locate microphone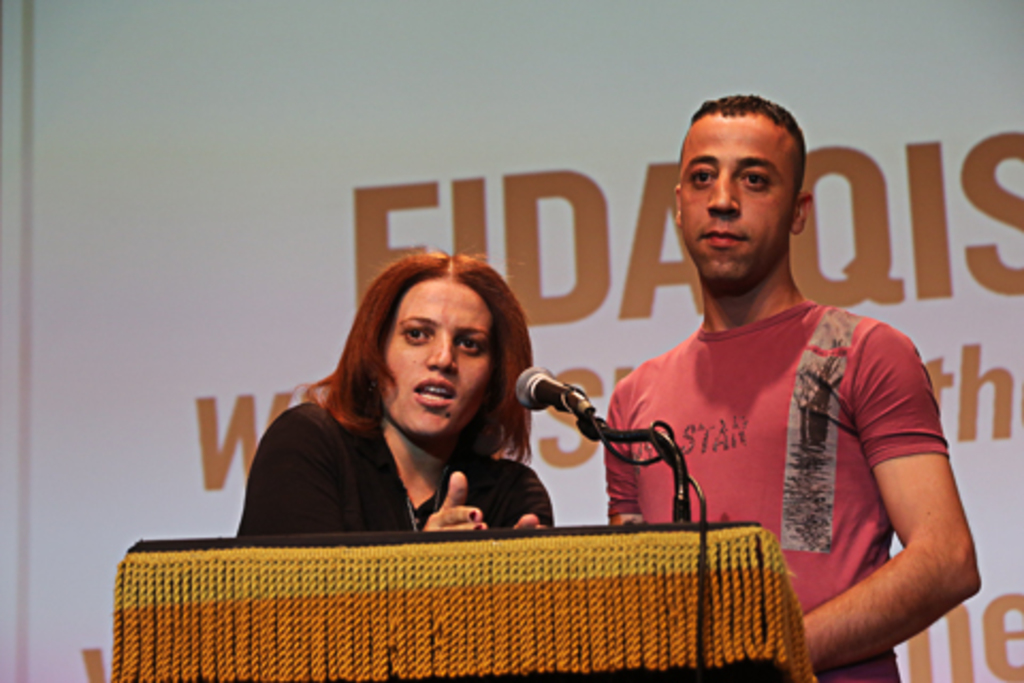
bbox=(518, 376, 604, 459)
